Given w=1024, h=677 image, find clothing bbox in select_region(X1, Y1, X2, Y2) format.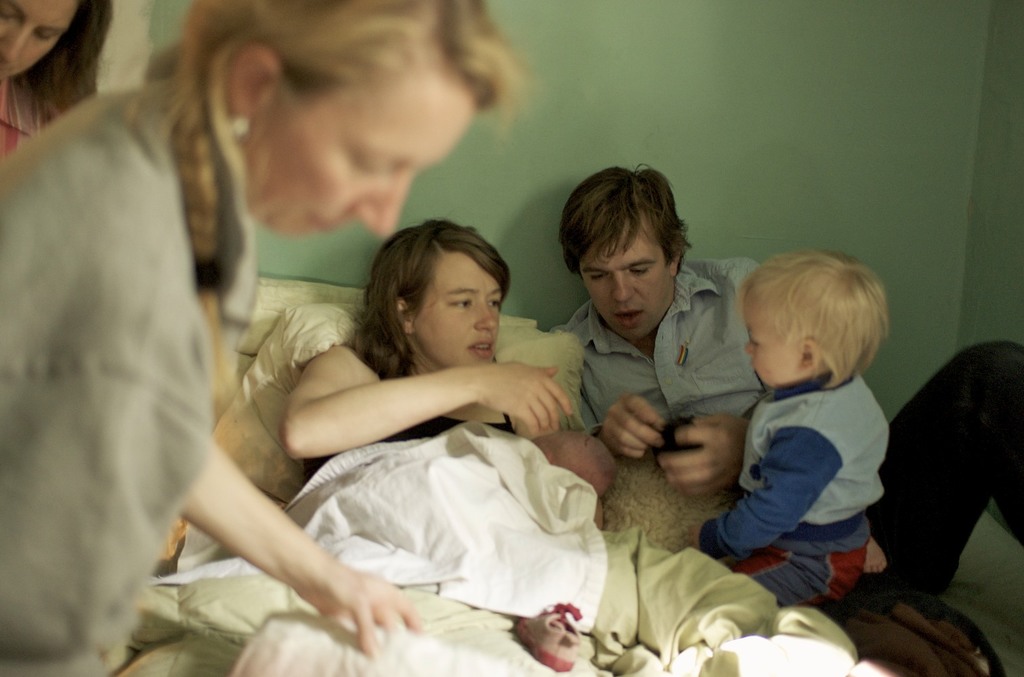
select_region(152, 428, 610, 626).
